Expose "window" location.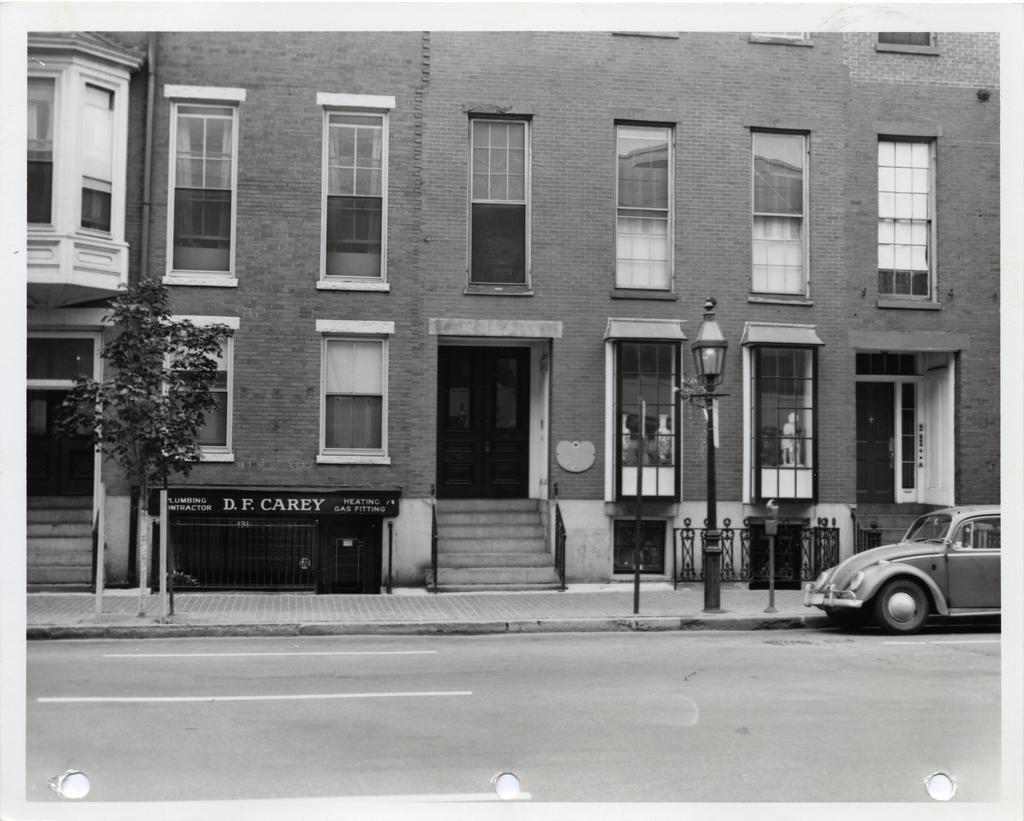
Exposed at (x1=613, y1=344, x2=682, y2=505).
